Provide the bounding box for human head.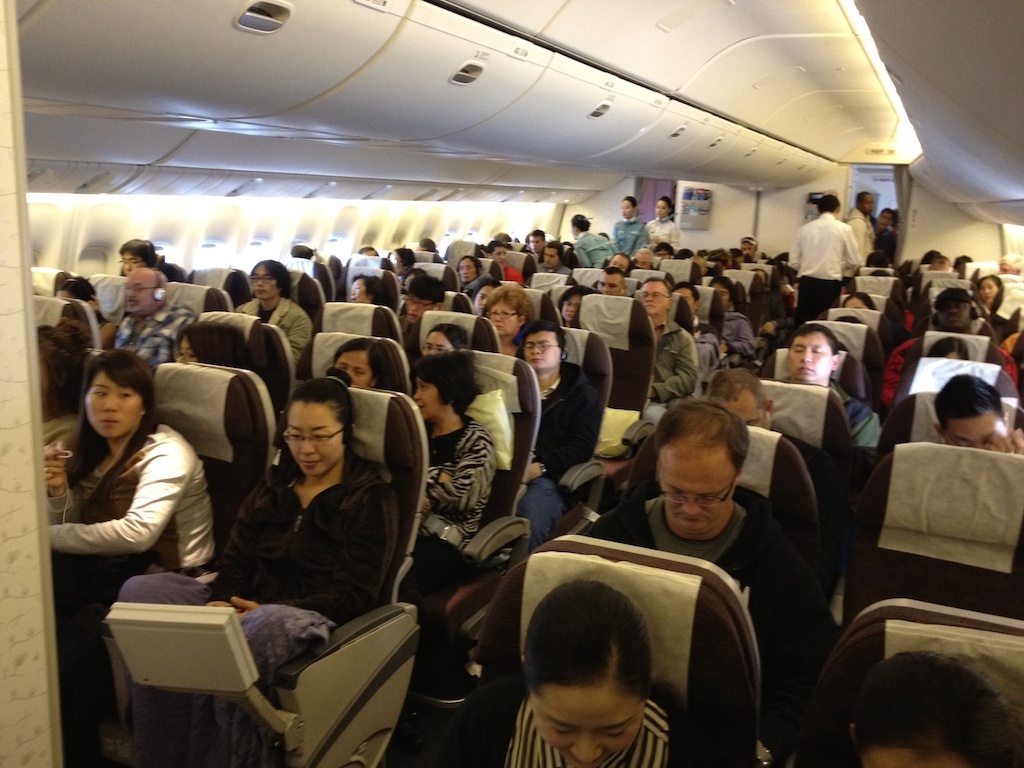
bbox(841, 292, 879, 311).
